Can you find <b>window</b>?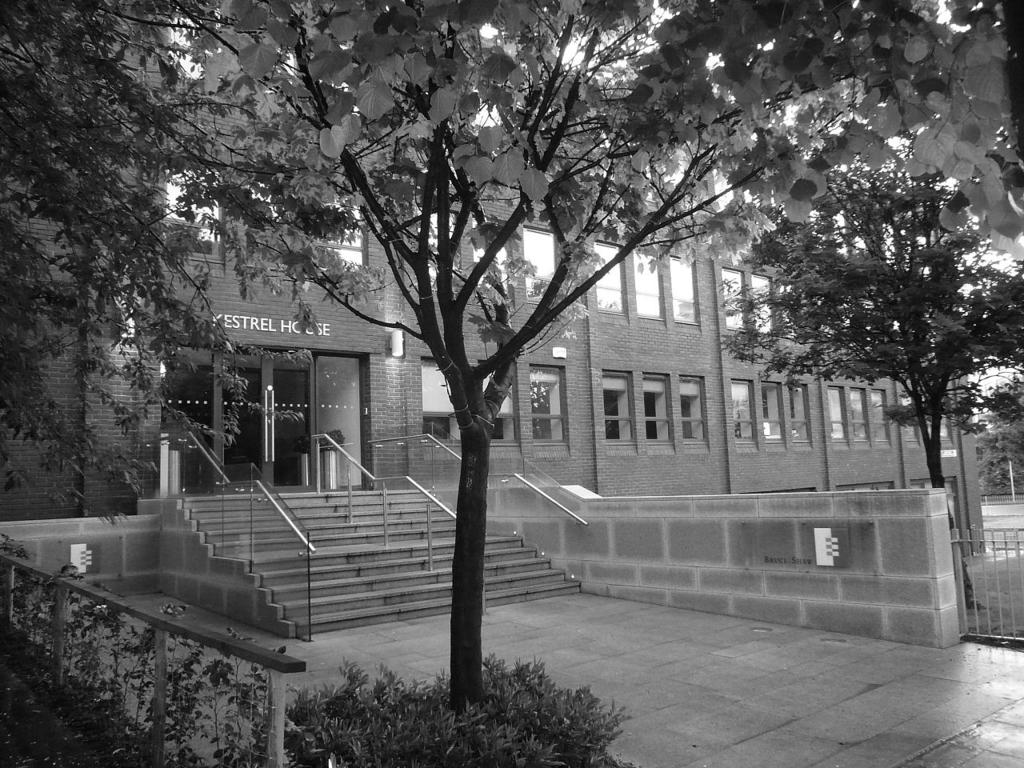
Yes, bounding box: crop(786, 382, 806, 439).
